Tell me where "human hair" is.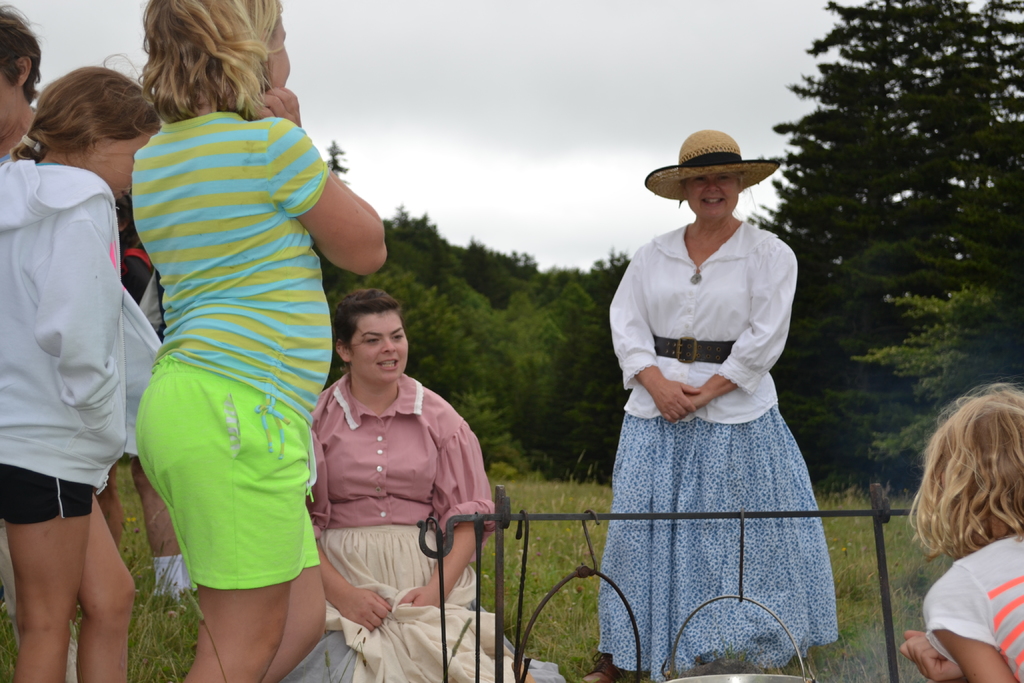
"human hair" is at <box>6,63,161,162</box>.
